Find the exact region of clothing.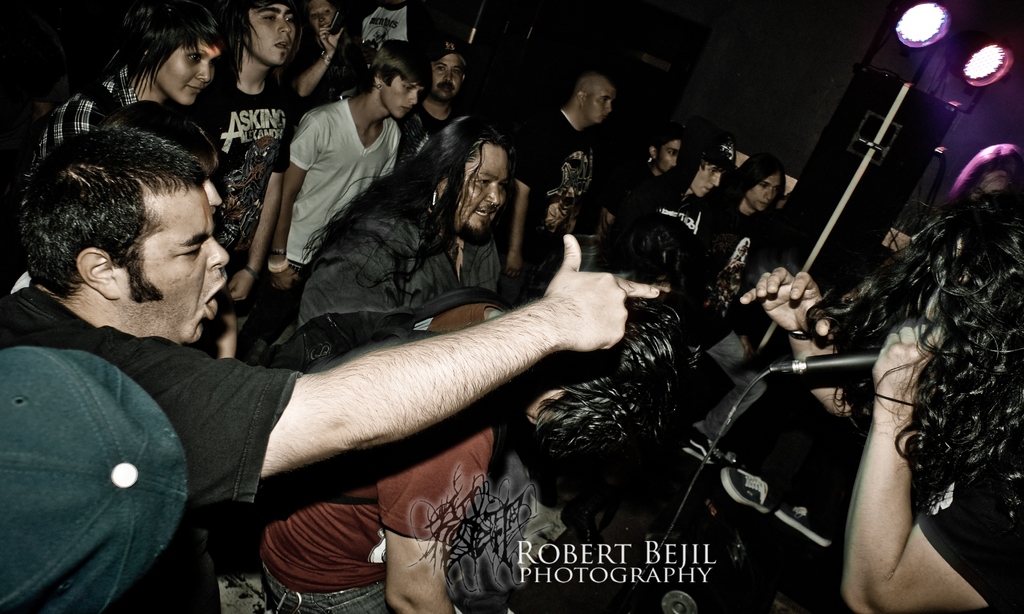
Exact region: crop(515, 109, 598, 258).
